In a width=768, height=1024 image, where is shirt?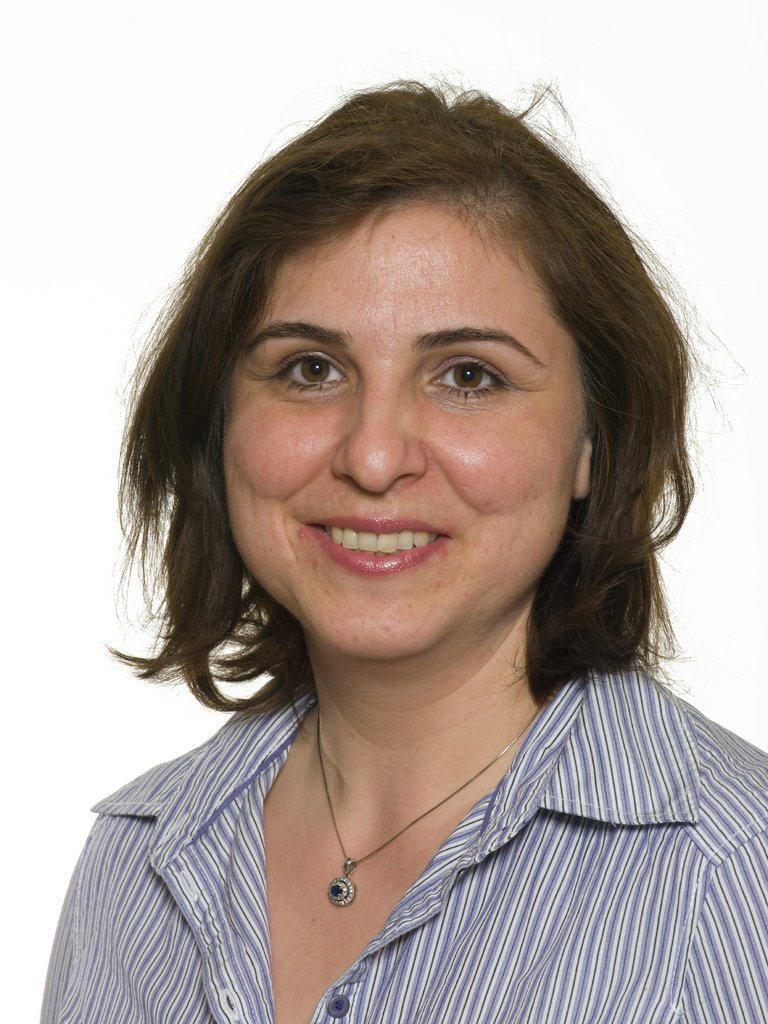
{"x1": 39, "y1": 664, "x2": 767, "y2": 1023}.
